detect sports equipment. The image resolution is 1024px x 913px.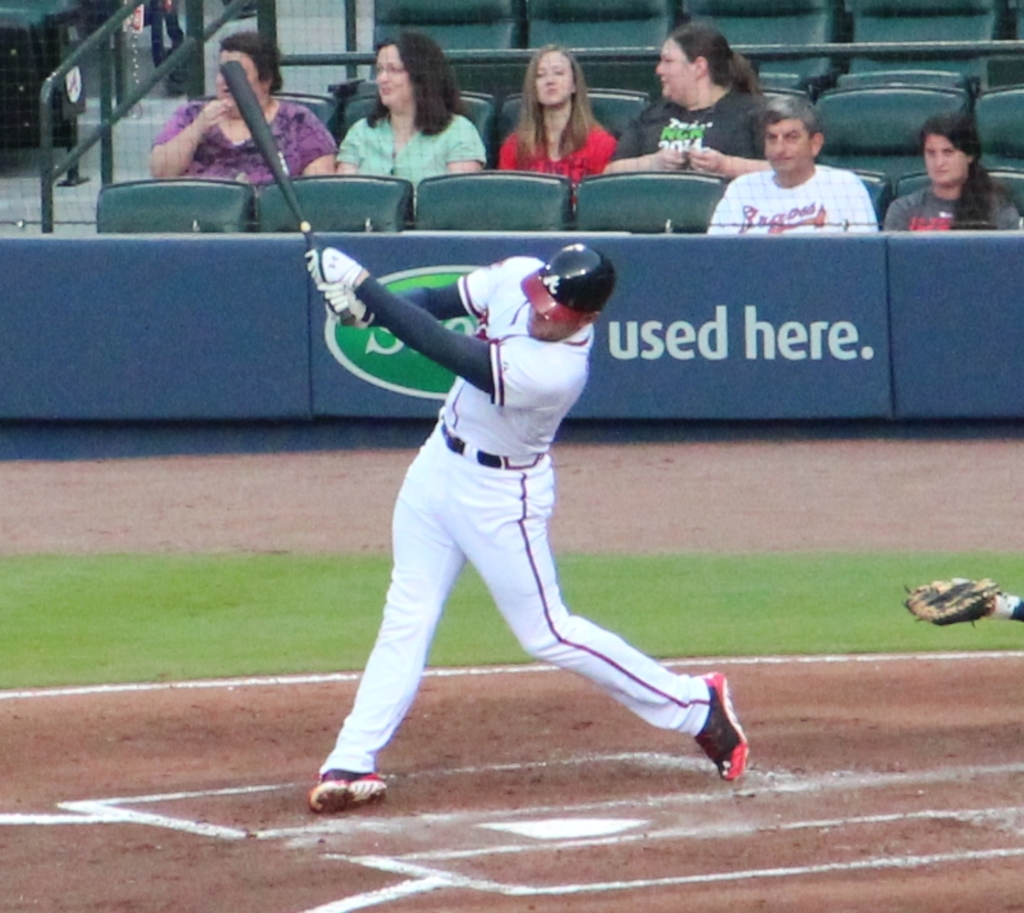
pyautogui.locateOnScreen(516, 243, 616, 329).
